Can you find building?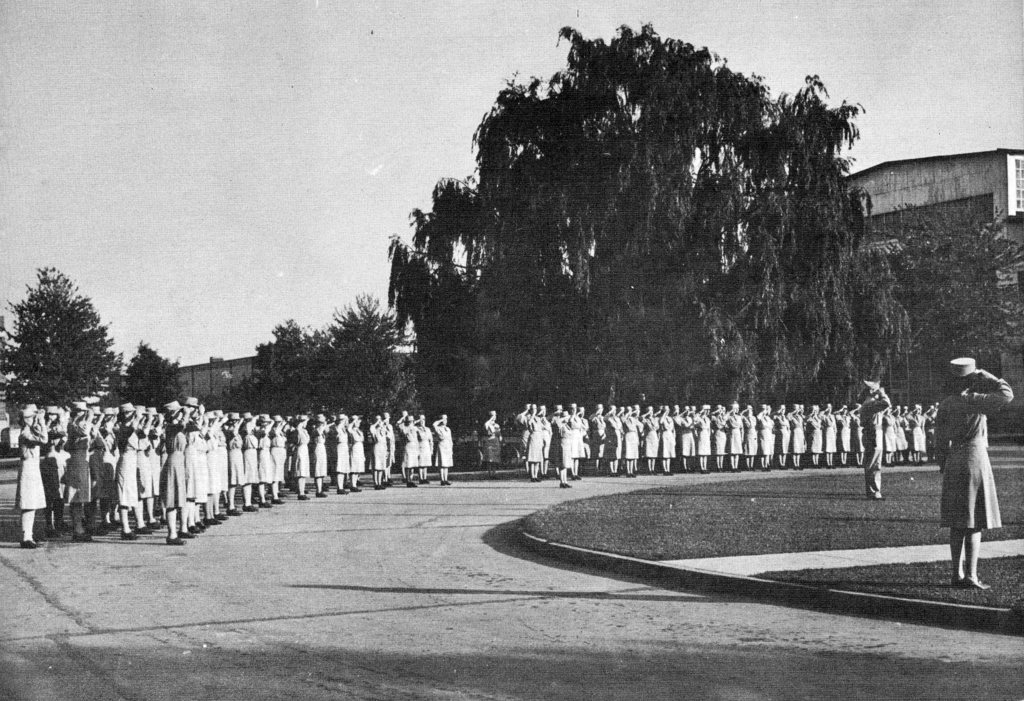
Yes, bounding box: 842,149,1023,287.
